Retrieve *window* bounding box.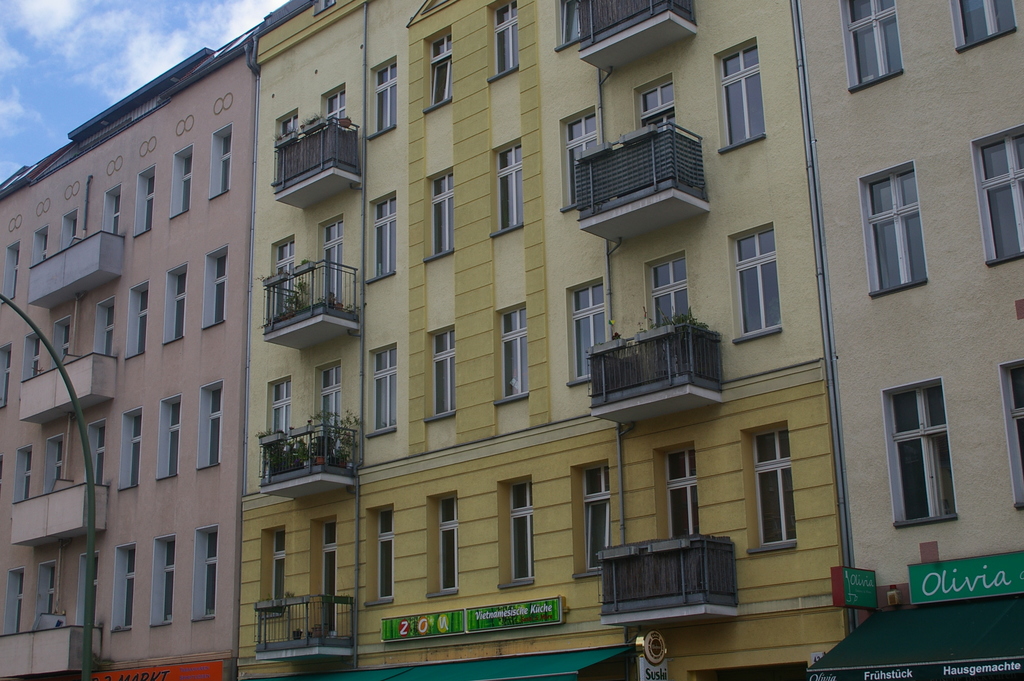
Bounding box: region(13, 446, 35, 505).
